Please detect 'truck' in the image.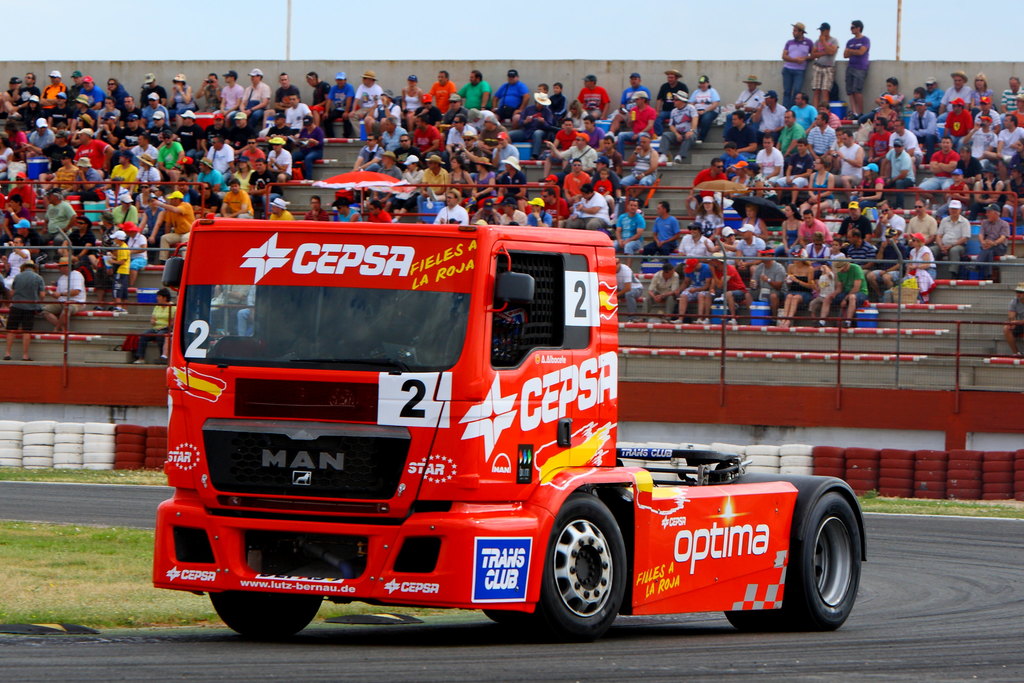
x1=150, y1=186, x2=874, y2=645.
